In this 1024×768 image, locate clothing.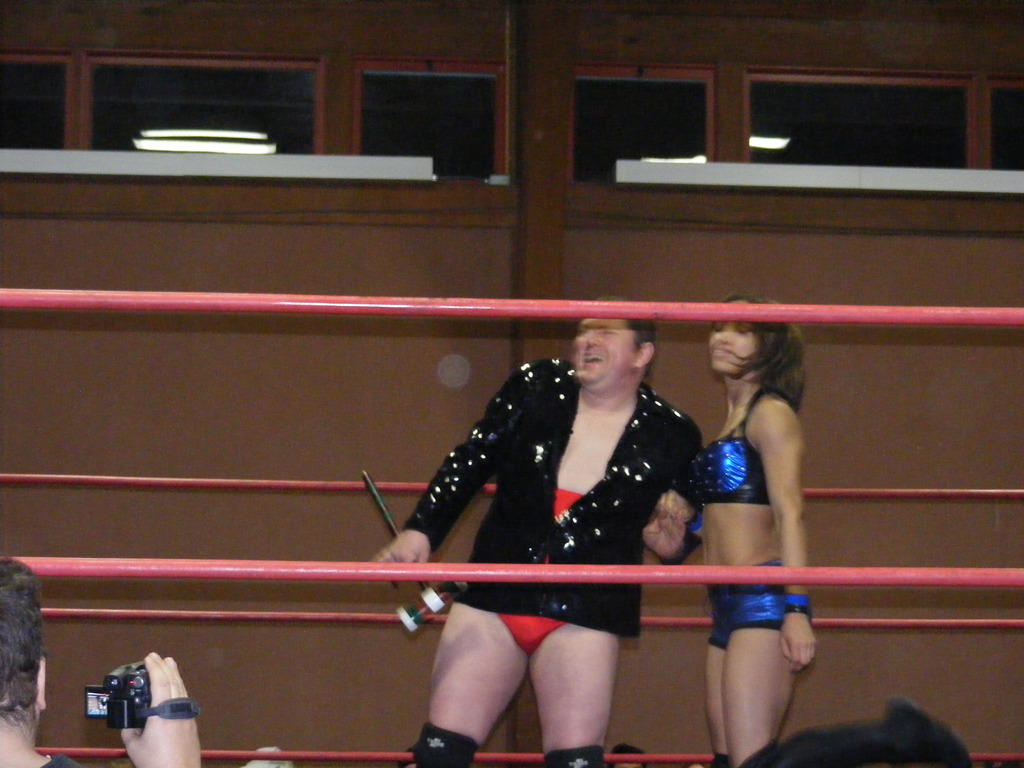
Bounding box: 698:381:812:648.
